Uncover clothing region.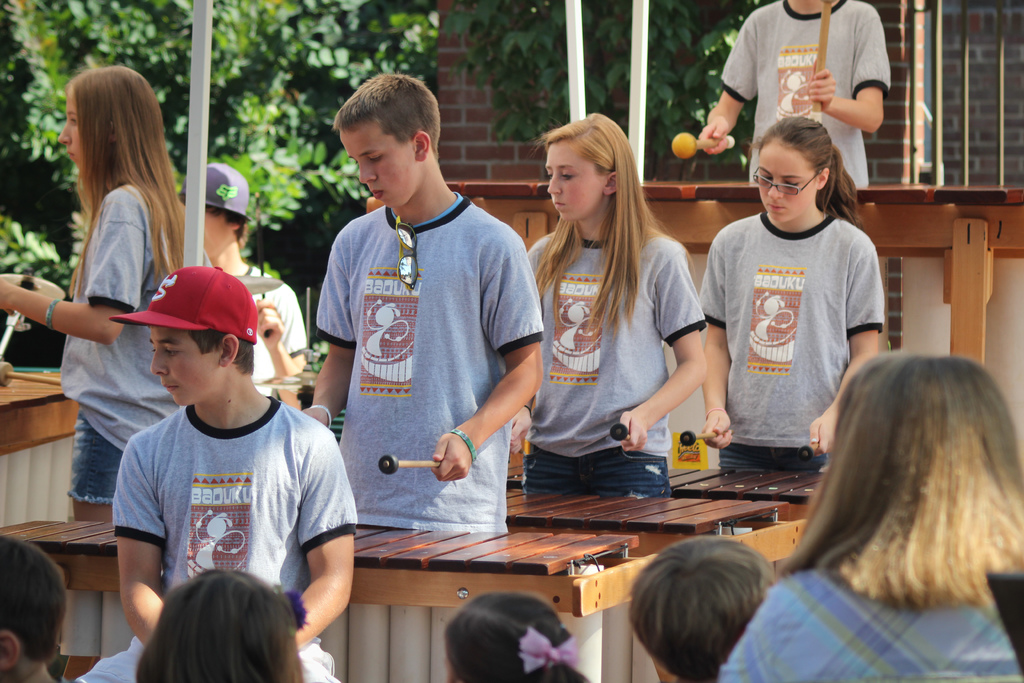
Uncovered: rect(714, 562, 1023, 682).
